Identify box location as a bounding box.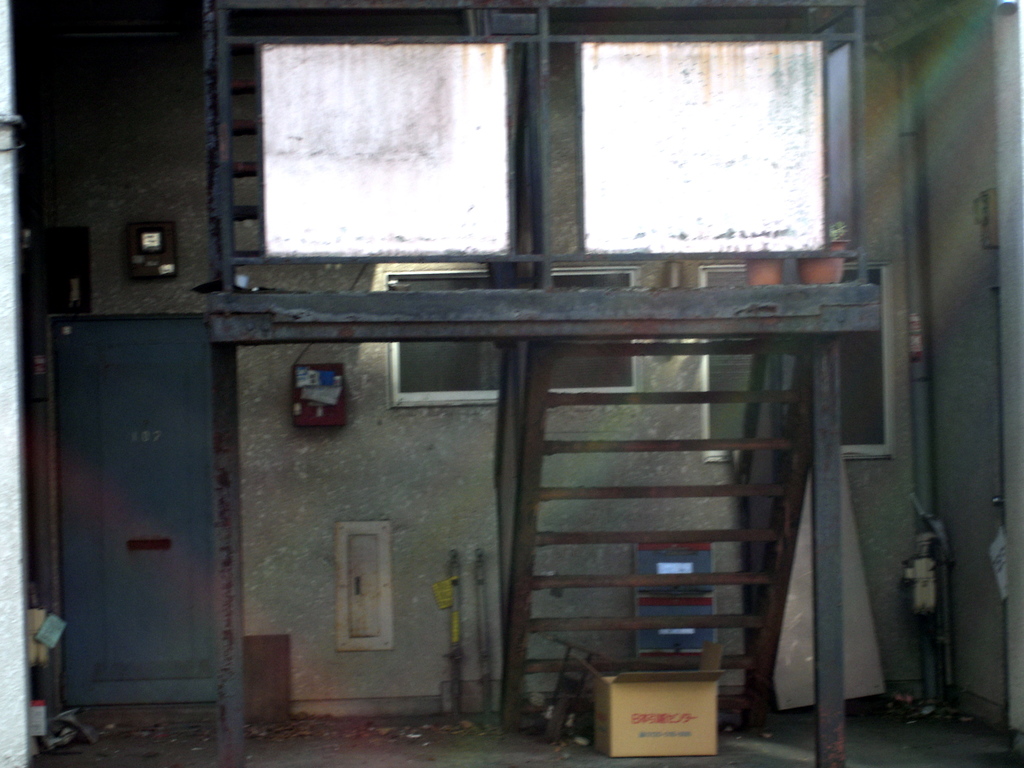
582/650/724/759.
